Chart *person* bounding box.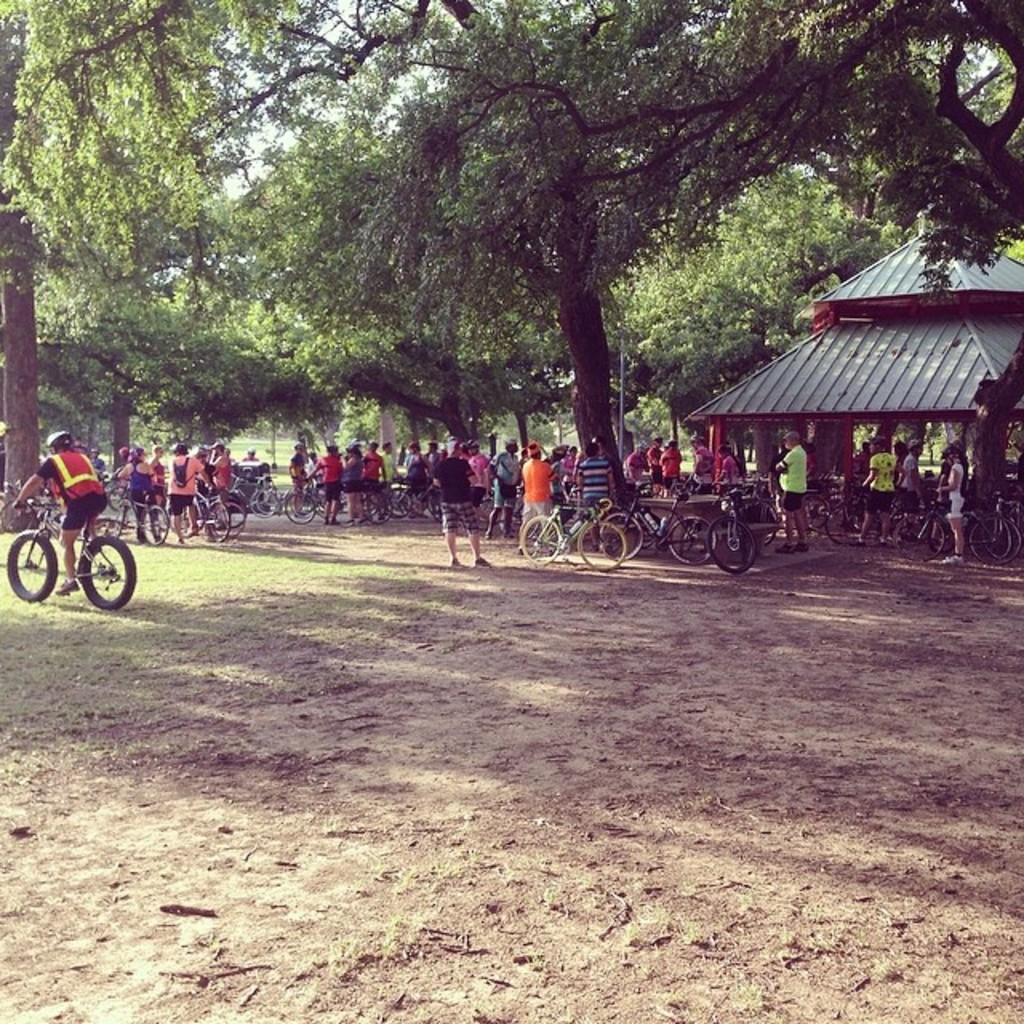
Charted: 574, 438, 614, 550.
